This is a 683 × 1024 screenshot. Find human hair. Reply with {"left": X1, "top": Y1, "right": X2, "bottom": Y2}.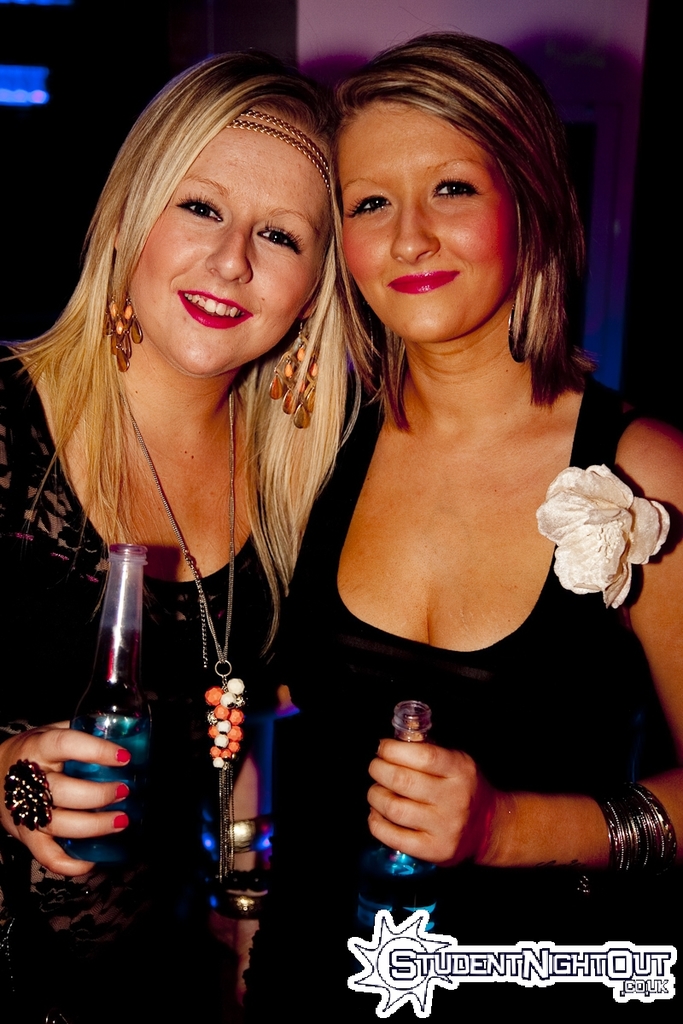
{"left": 50, "top": 52, "right": 360, "bottom": 589}.
